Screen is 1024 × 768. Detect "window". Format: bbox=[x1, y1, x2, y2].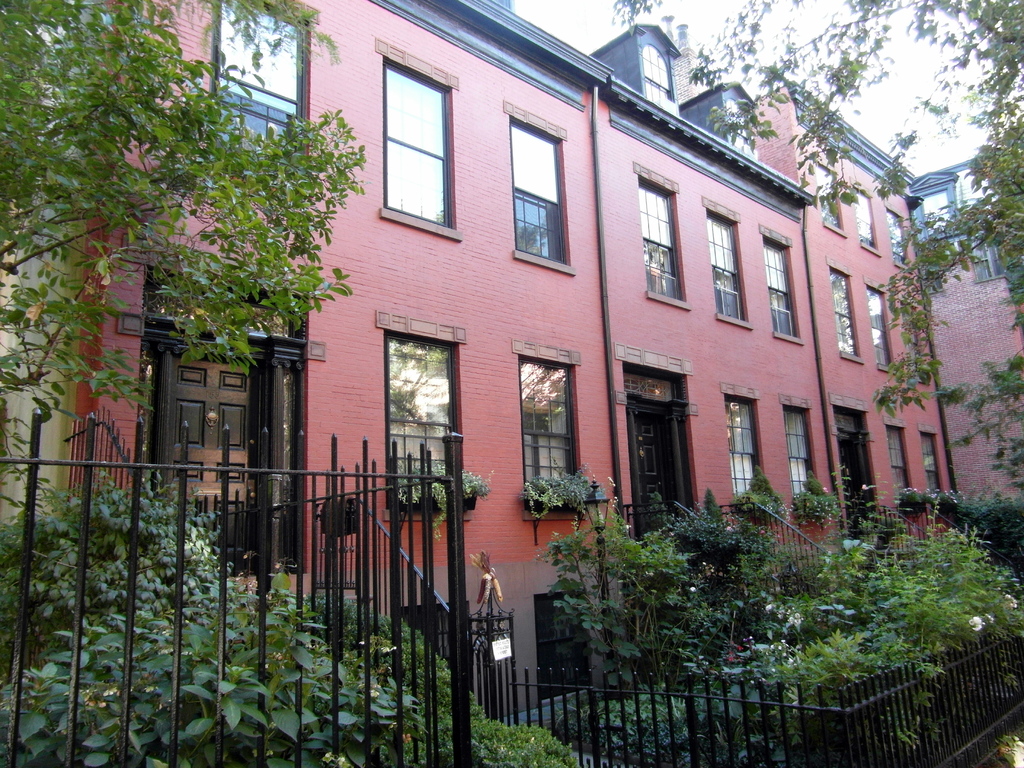
bbox=[886, 420, 915, 515].
